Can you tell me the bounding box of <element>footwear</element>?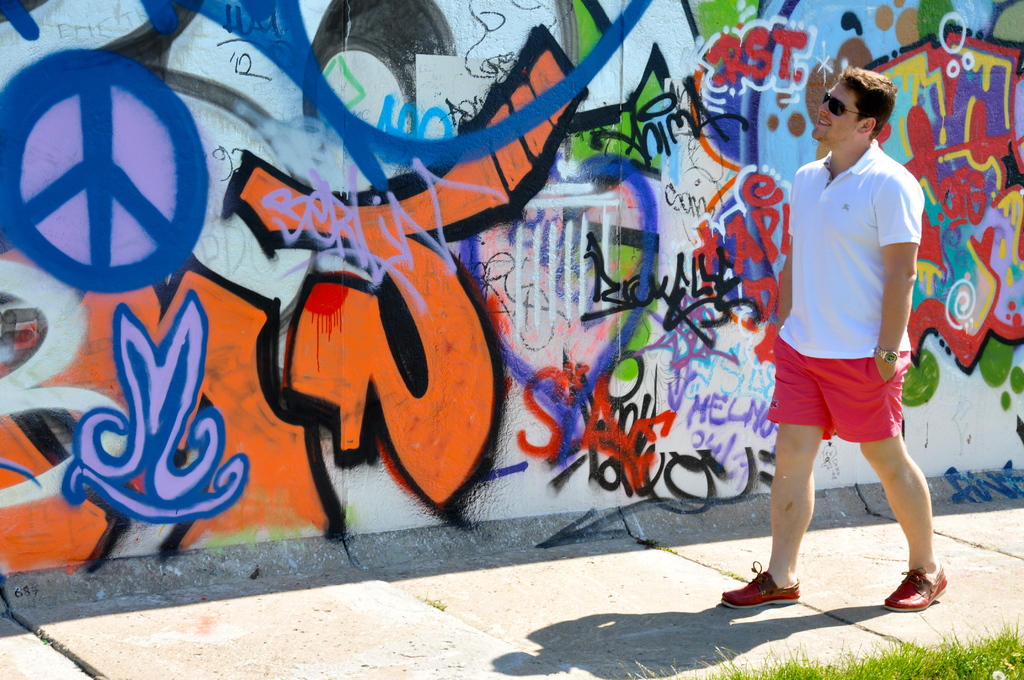
893, 563, 961, 633.
